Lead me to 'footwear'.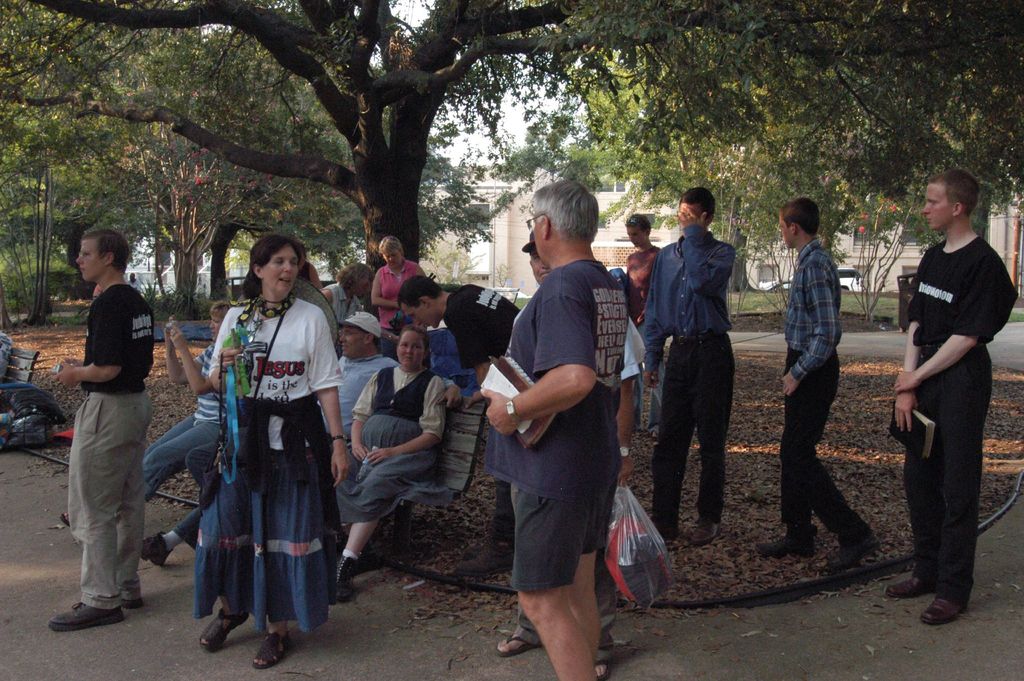
Lead to x1=121, y1=590, x2=145, y2=609.
